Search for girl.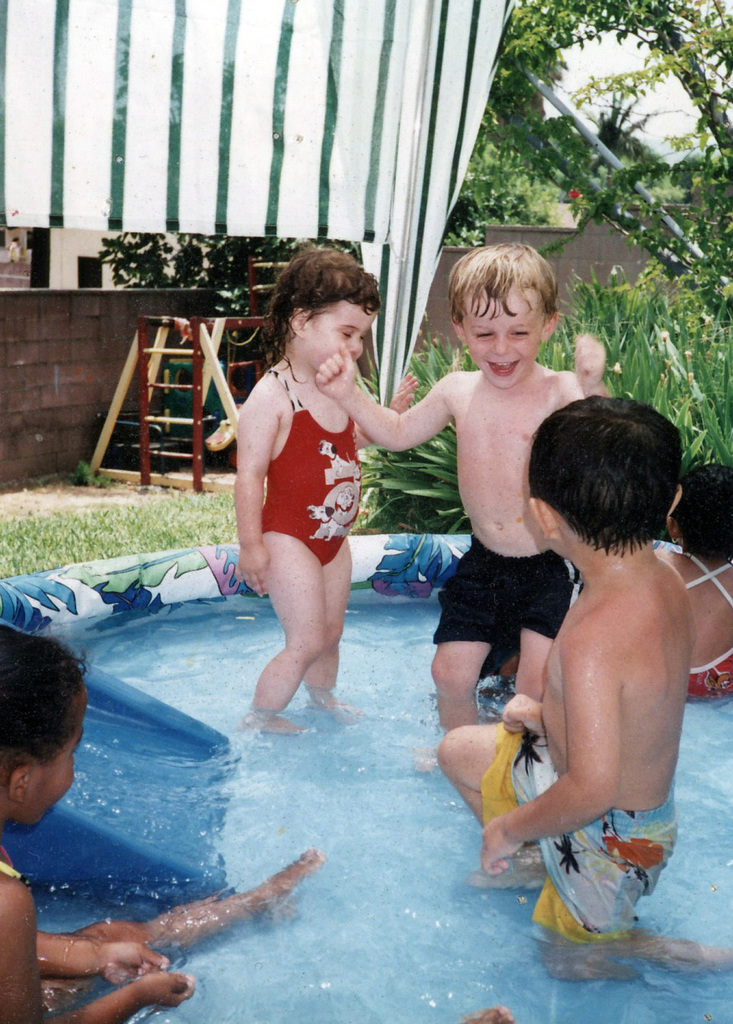
Found at detection(0, 619, 513, 1023).
